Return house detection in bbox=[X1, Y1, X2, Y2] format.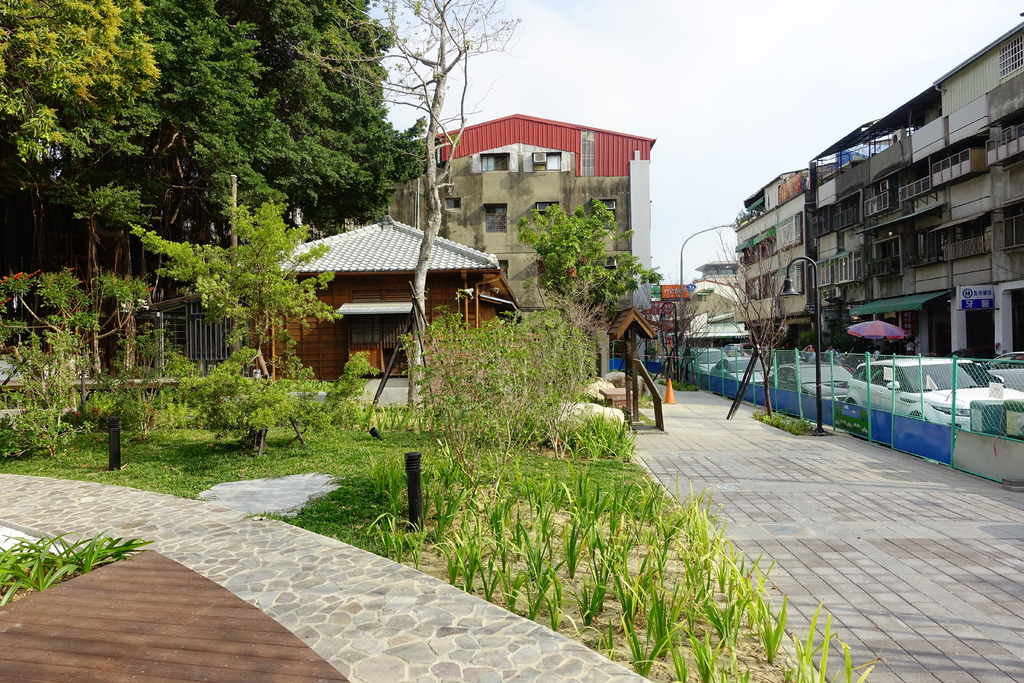
bbox=[737, 19, 1023, 356].
